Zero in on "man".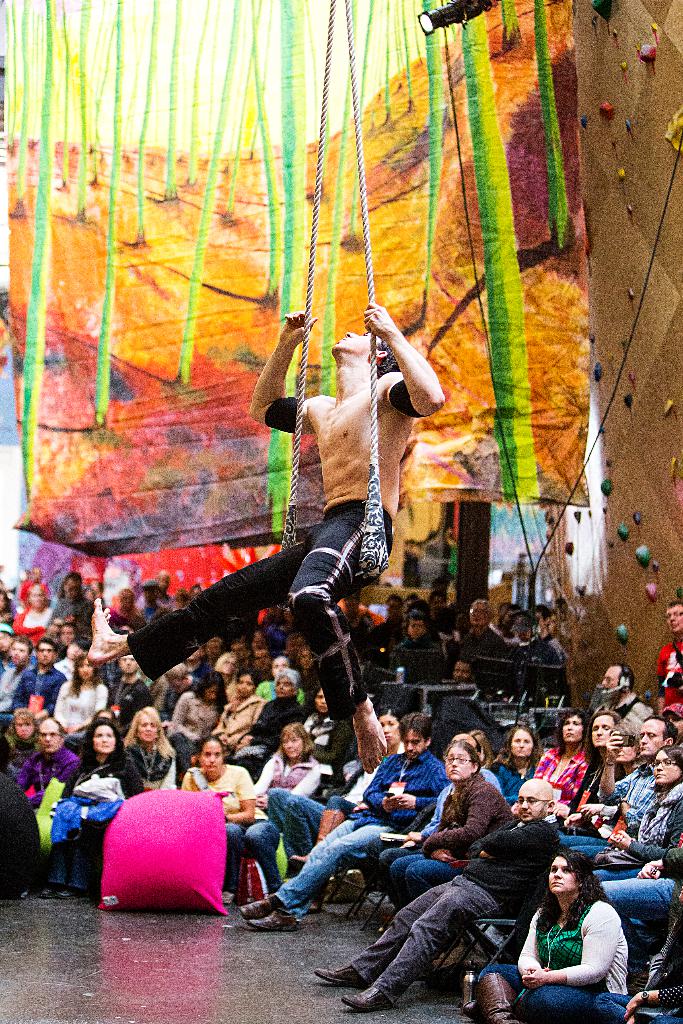
Zeroed in: <bbox>0, 636, 68, 729</bbox>.
